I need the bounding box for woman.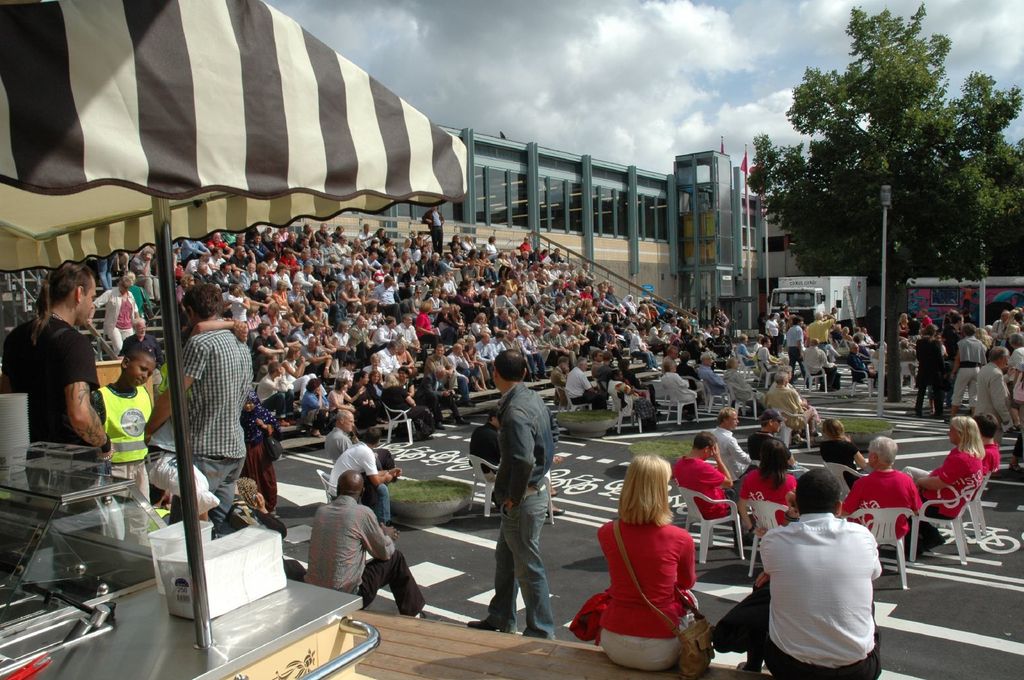
Here it is: pyautogui.locateOnScreen(950, 323, 987, 422).
